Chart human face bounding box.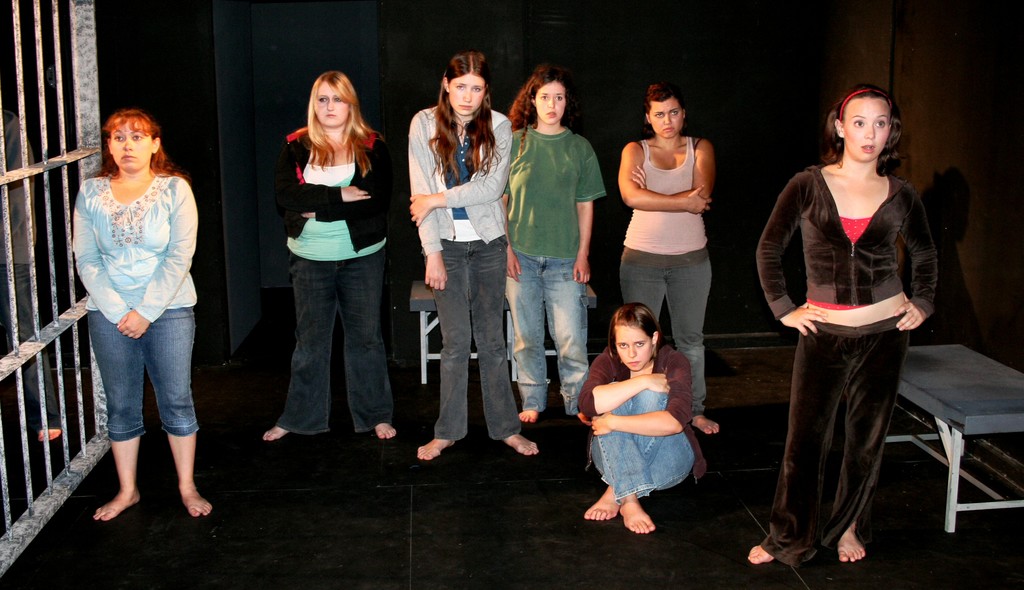
Charted: (left=451, top=74, right=484, bottom=116).
